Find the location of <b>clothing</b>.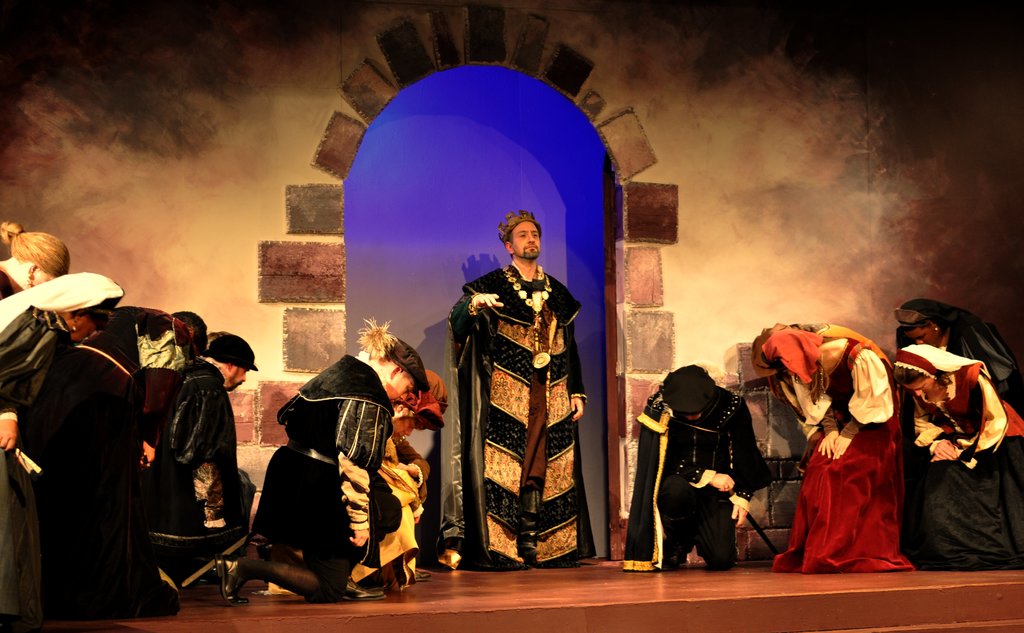
Location: [x1=0, y1=269, x2=113, y2=632].
